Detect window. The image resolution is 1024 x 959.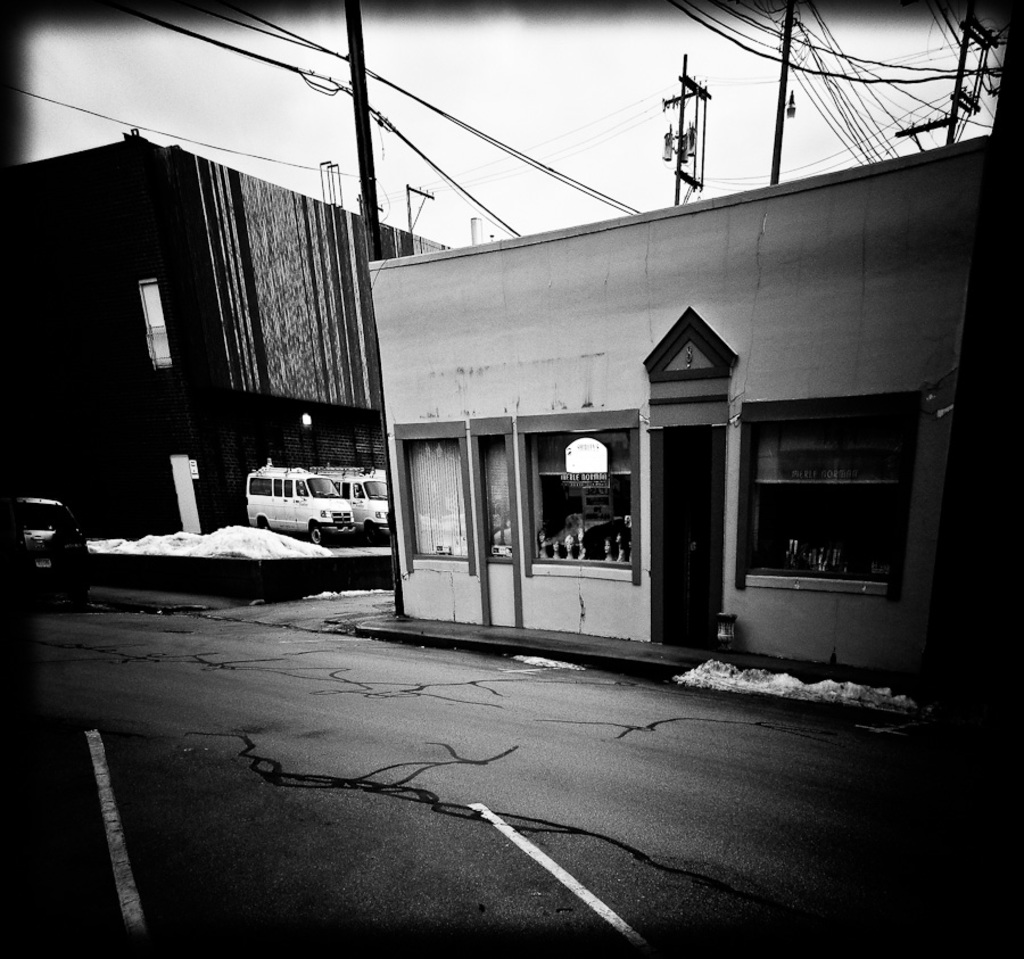
pyautogui.locateOnScreen(473, 420, 510, 562).
